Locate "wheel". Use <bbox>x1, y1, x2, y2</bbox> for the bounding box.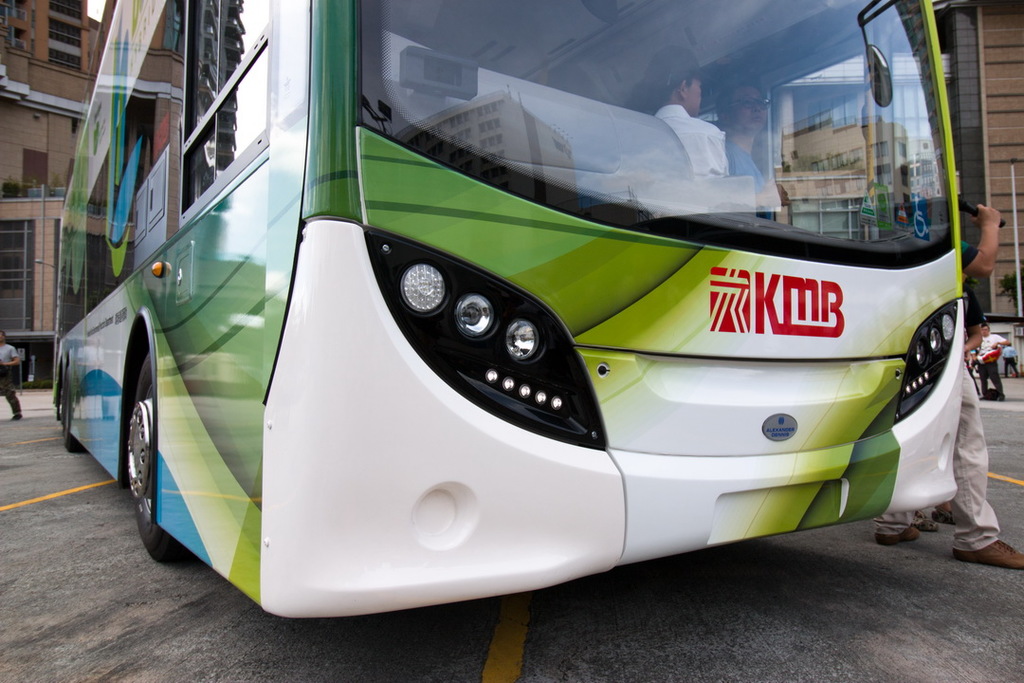
<bbox>99, 332, 174, 546</bbox>.
